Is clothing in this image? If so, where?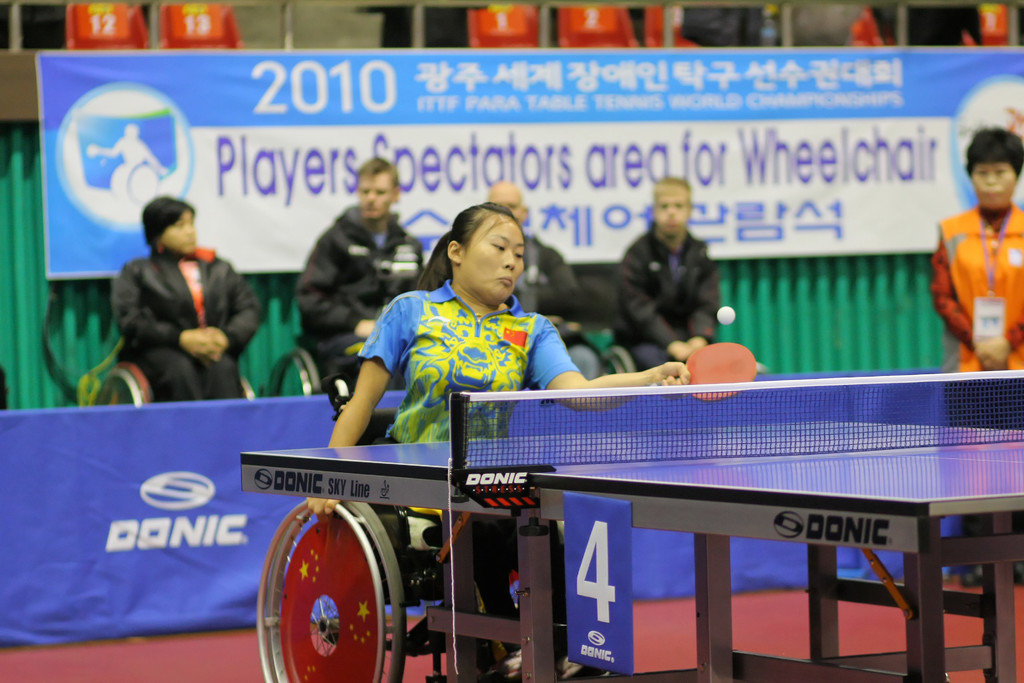
Yes, at (358, 284, 584, 520).
